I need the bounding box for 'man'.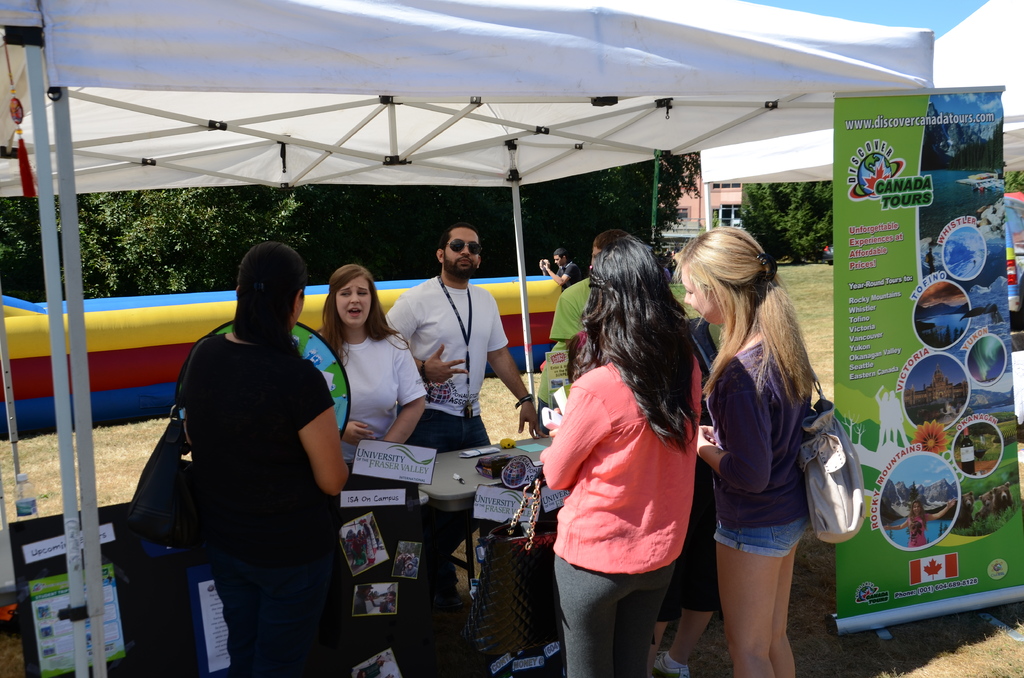
Here it is: [left=550, top=236, right=653, bottom=392].
